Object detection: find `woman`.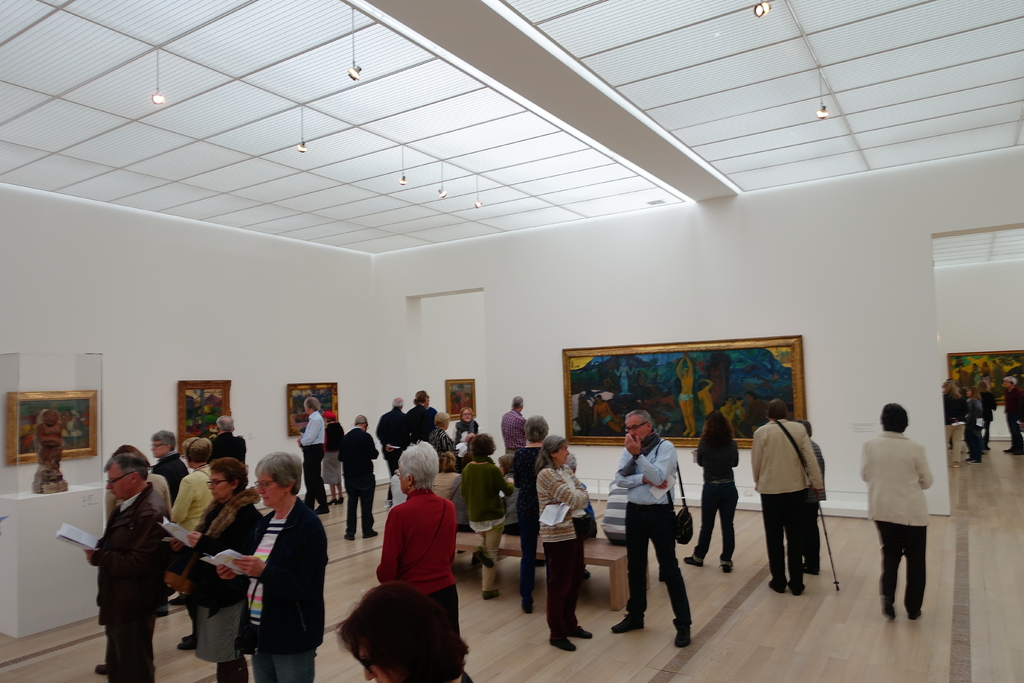
[left=320, top=411, right=346, bottom=505].
